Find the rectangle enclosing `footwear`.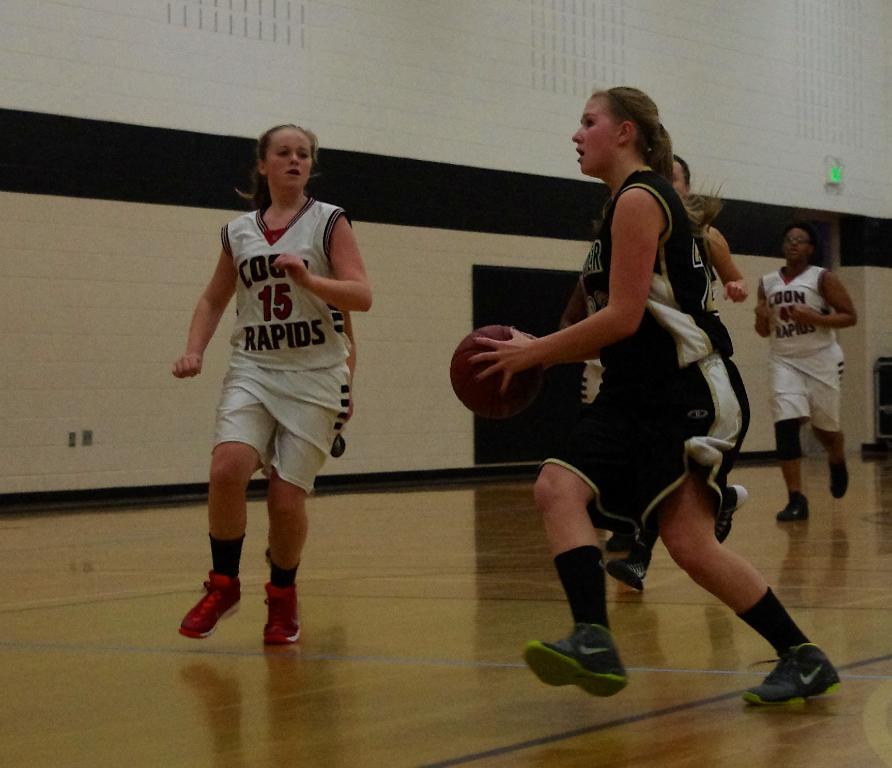
<box>738,644,843,708</box>.
